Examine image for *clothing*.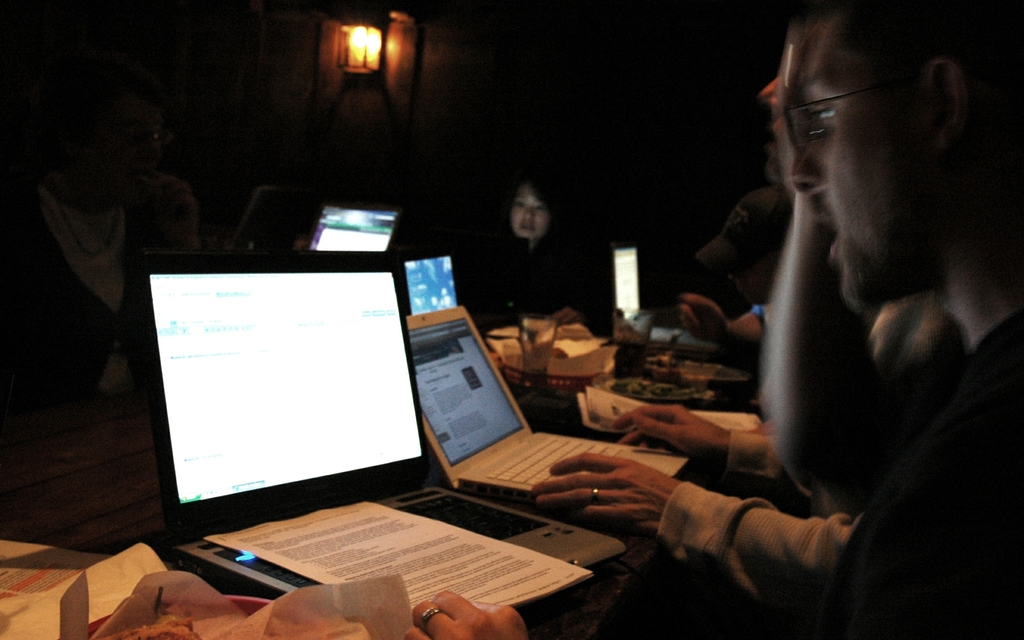
Examination result: x1=808, y1=319, x2=1023, y2=639.
